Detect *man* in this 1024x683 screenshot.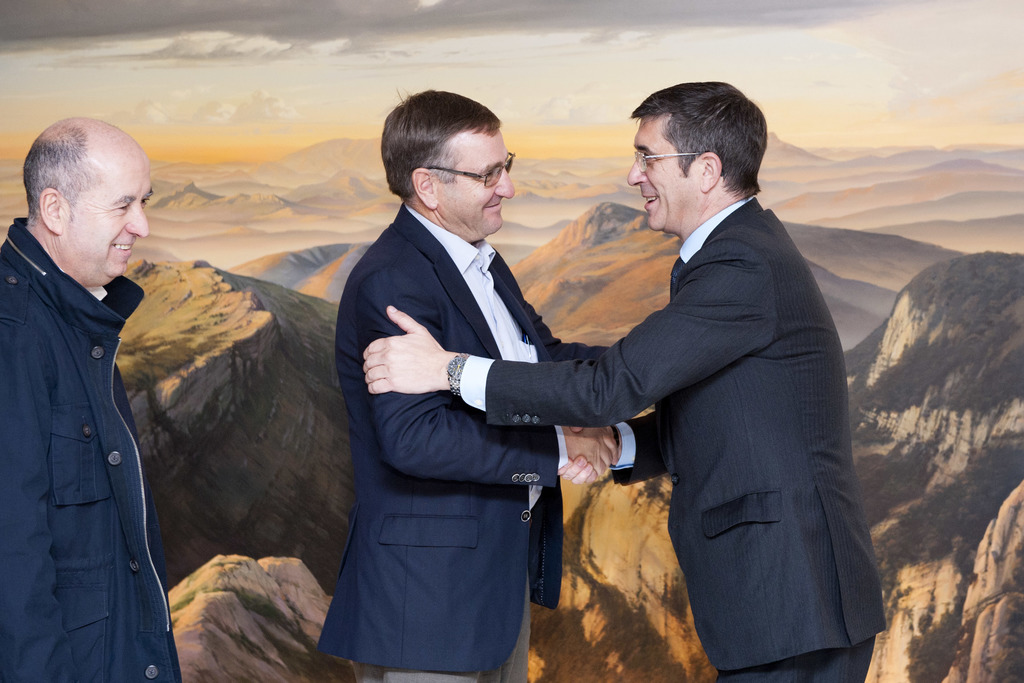
Detection: x1=351, y1=82, x2=893, y2=682.
